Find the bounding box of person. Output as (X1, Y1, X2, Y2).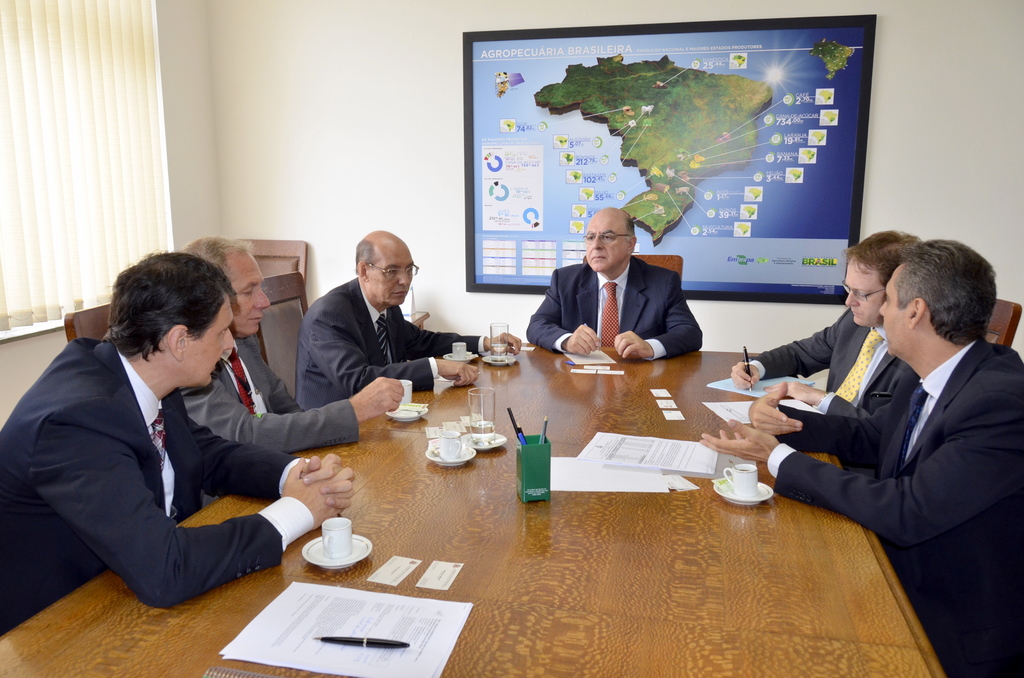
(729, 223, 925, 428).
